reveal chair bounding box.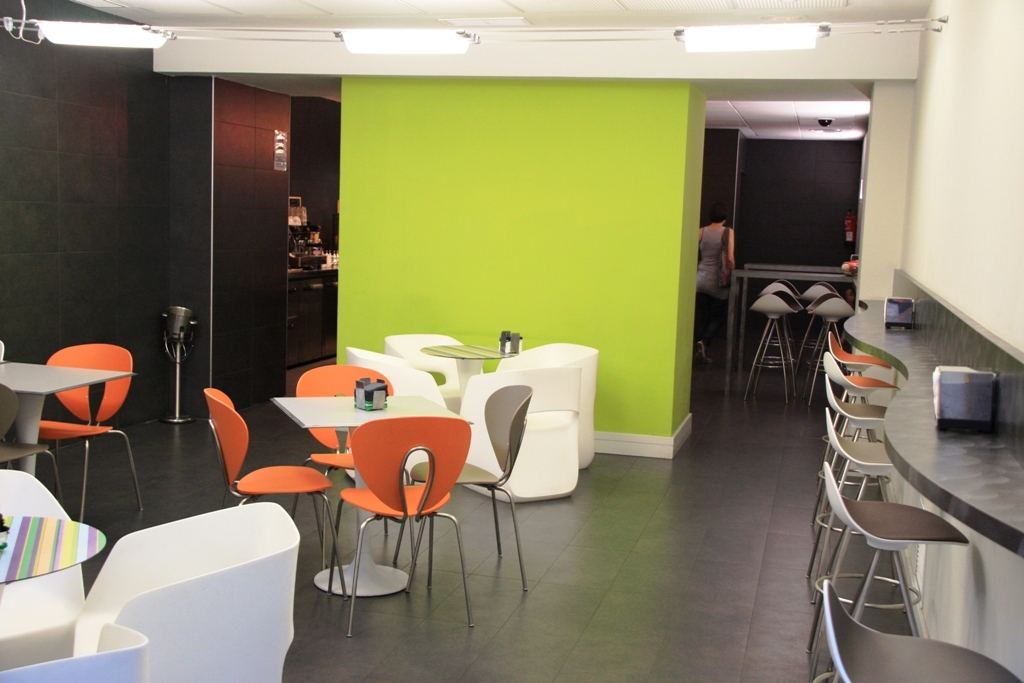
Revealed: box(0, 621, 156, 682).
